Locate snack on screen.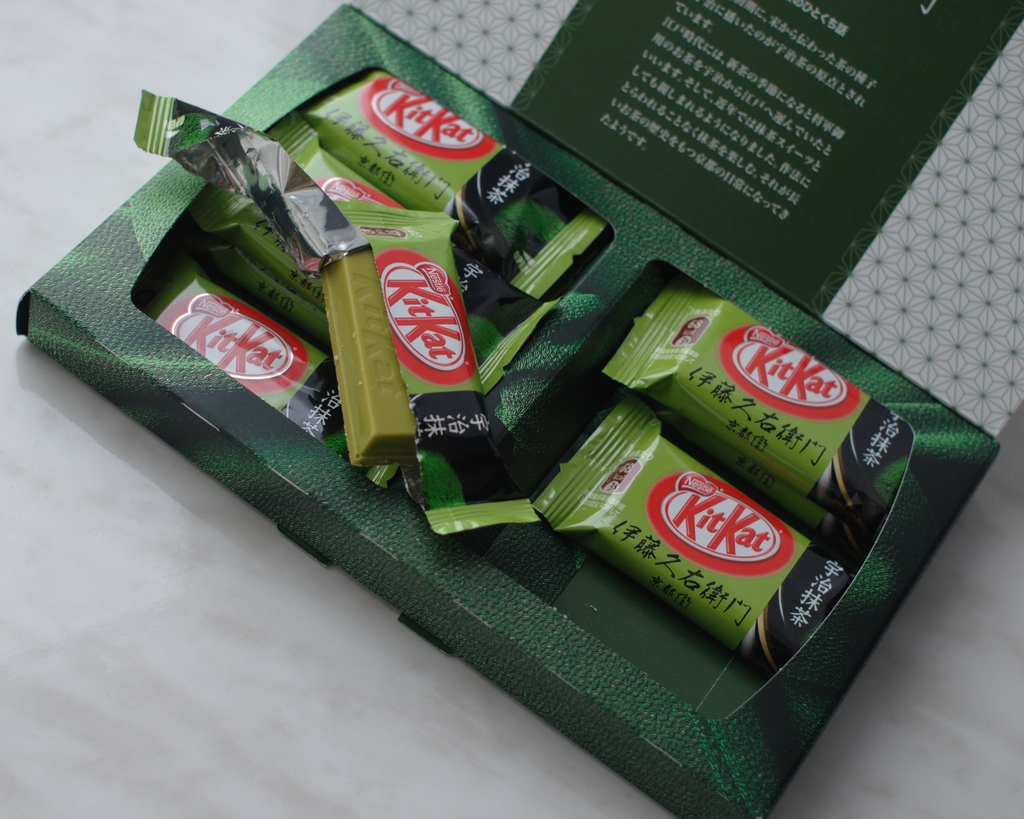
On screen at left=129, top=245, right=362, bottom=435.
